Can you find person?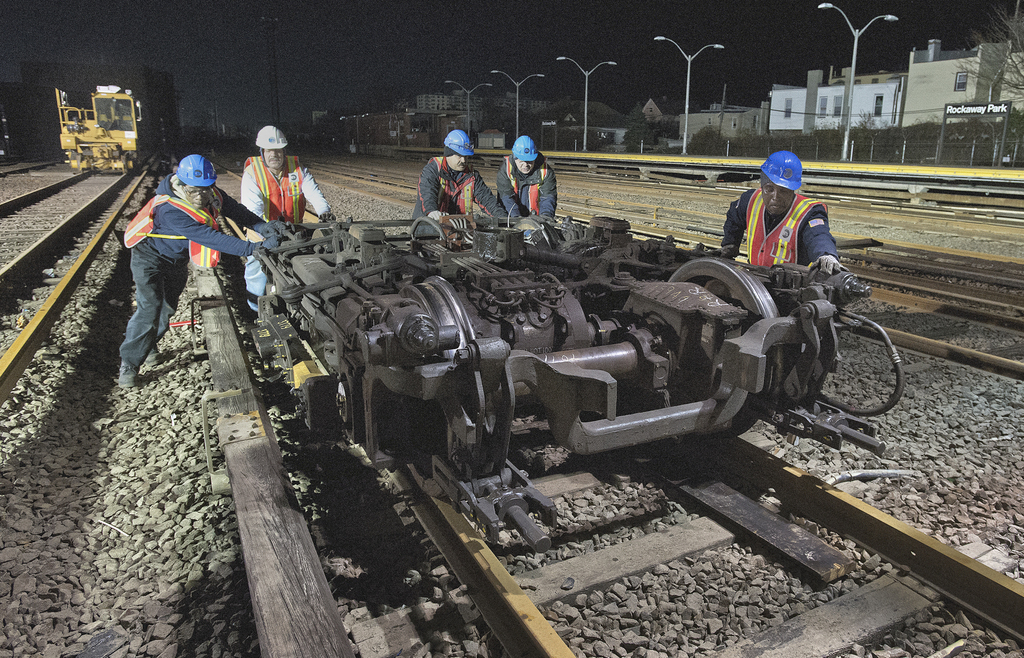
Yes, bounding box: Rect(240, 122, 339, 319).
